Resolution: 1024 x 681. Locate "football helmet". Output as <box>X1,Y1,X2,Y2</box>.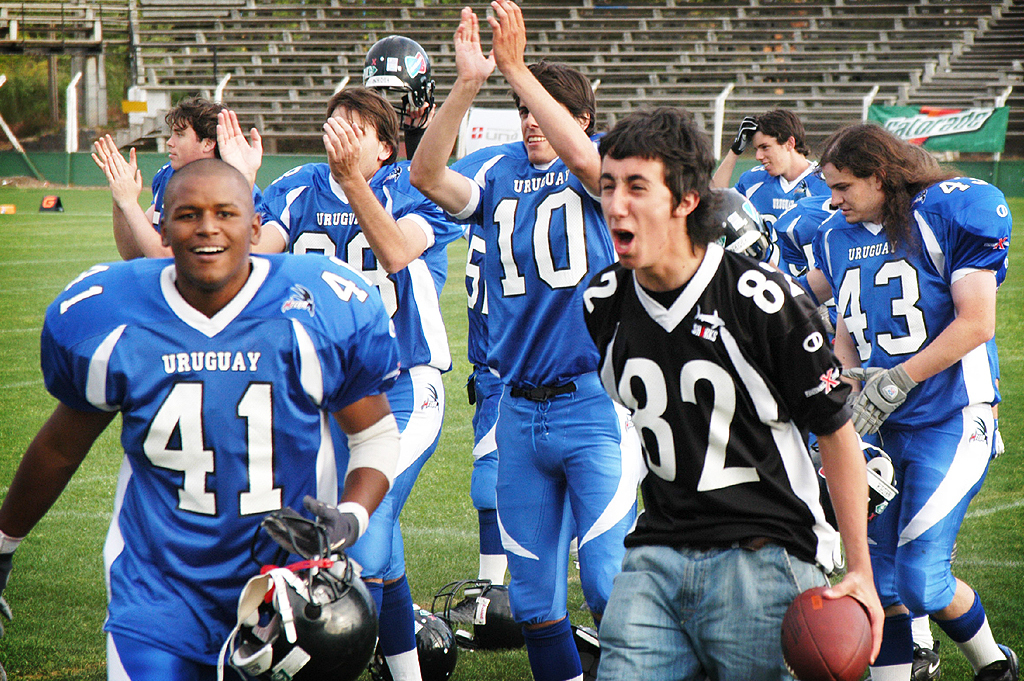
<box>703,188,776,264</box>.
